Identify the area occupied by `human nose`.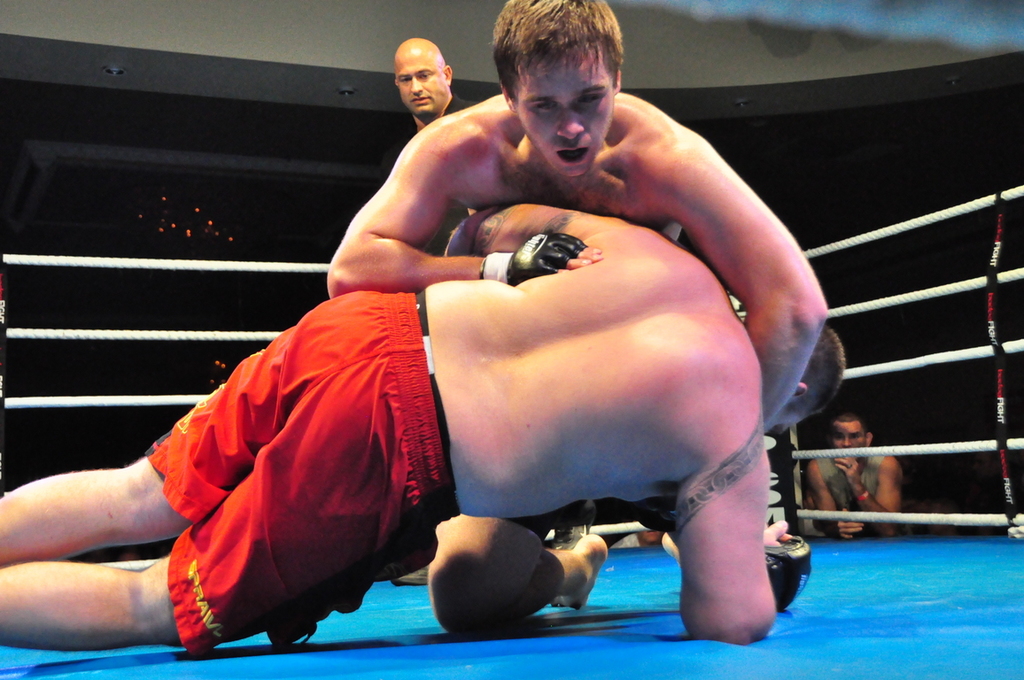
Area: select_region(413, 79, 423, 94).
